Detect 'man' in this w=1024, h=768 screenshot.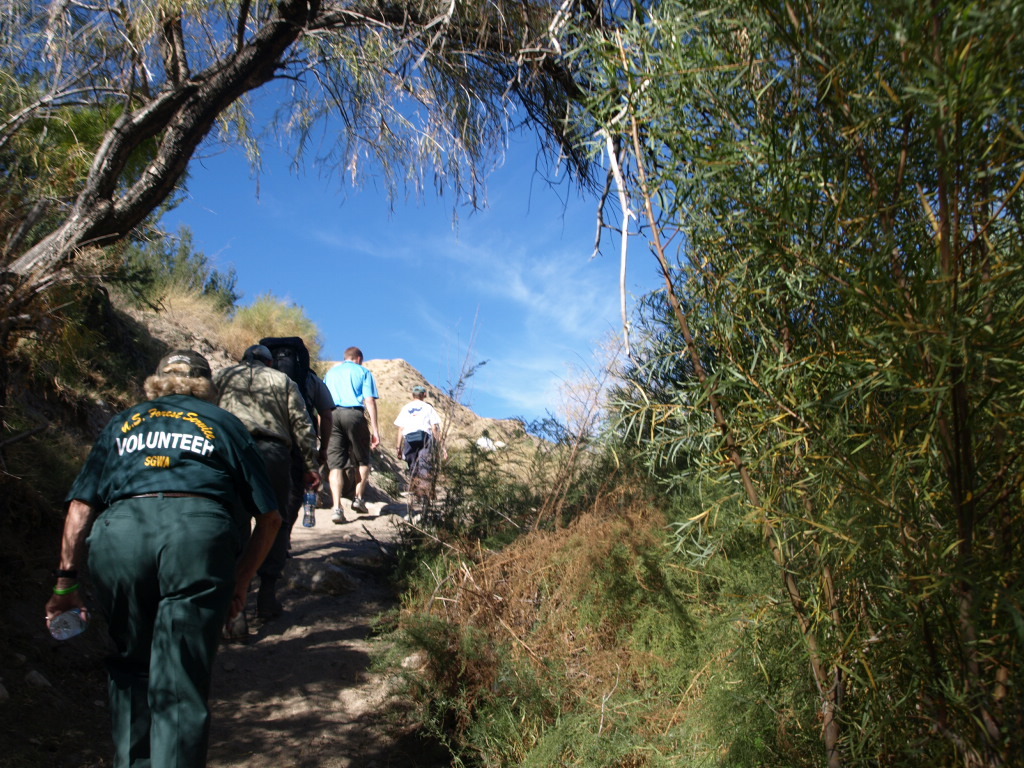
Detection: box(325, 345, 383, 520).
